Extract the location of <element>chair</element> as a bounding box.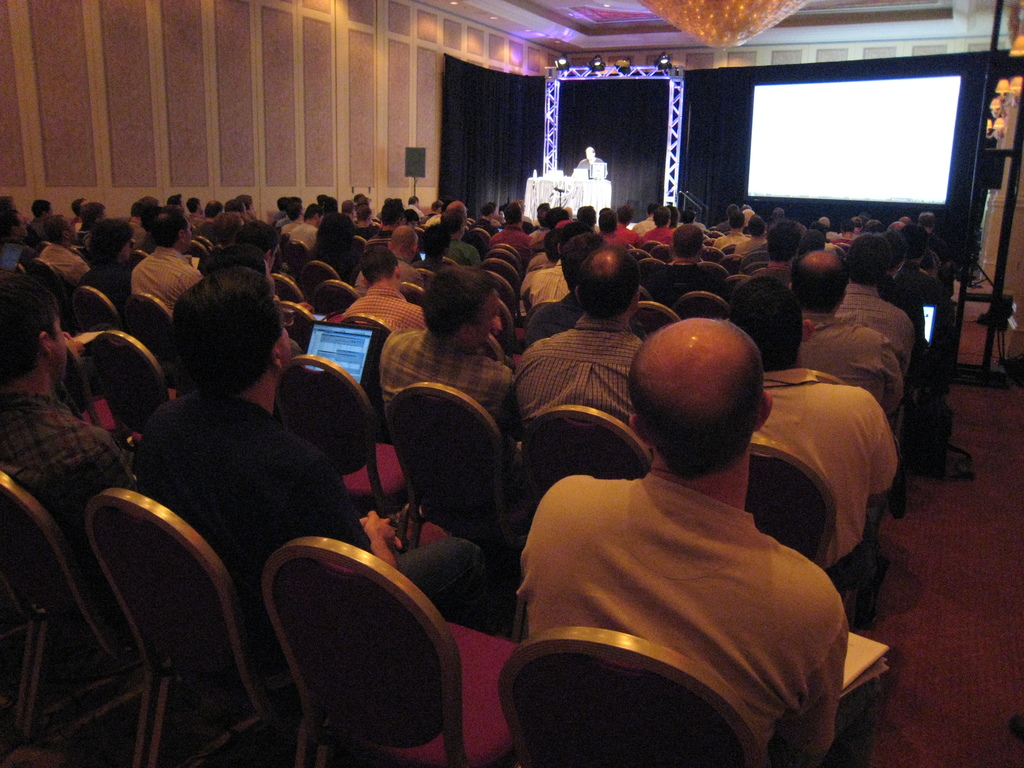
BBox(678, 291, 728, 320).
